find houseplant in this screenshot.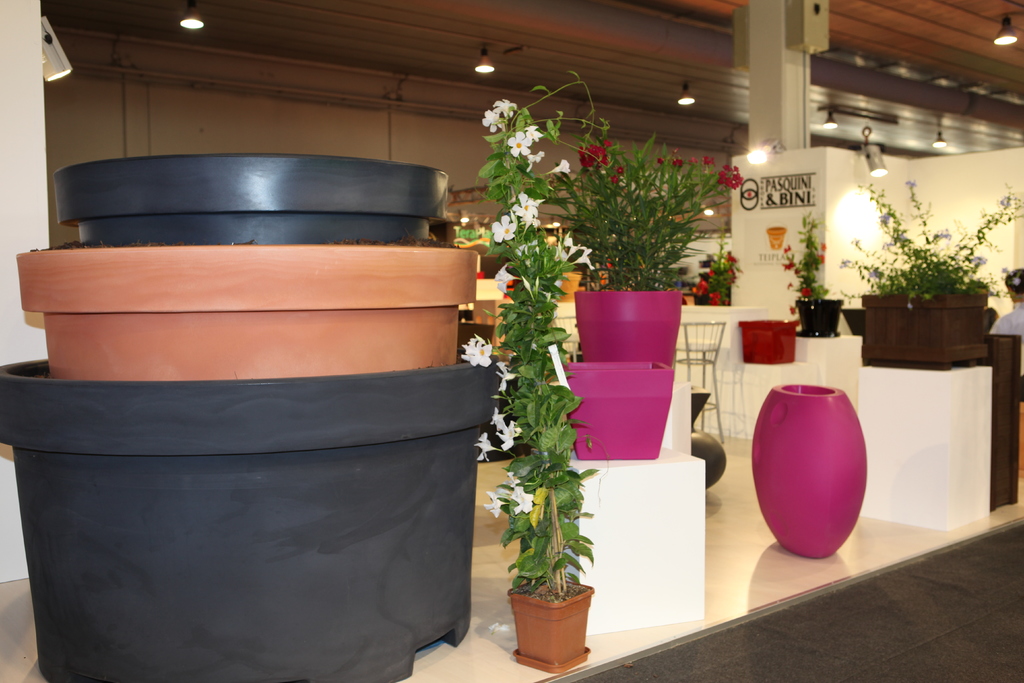
The bounding box for houseplant is region(555, 135, 748, 365).
